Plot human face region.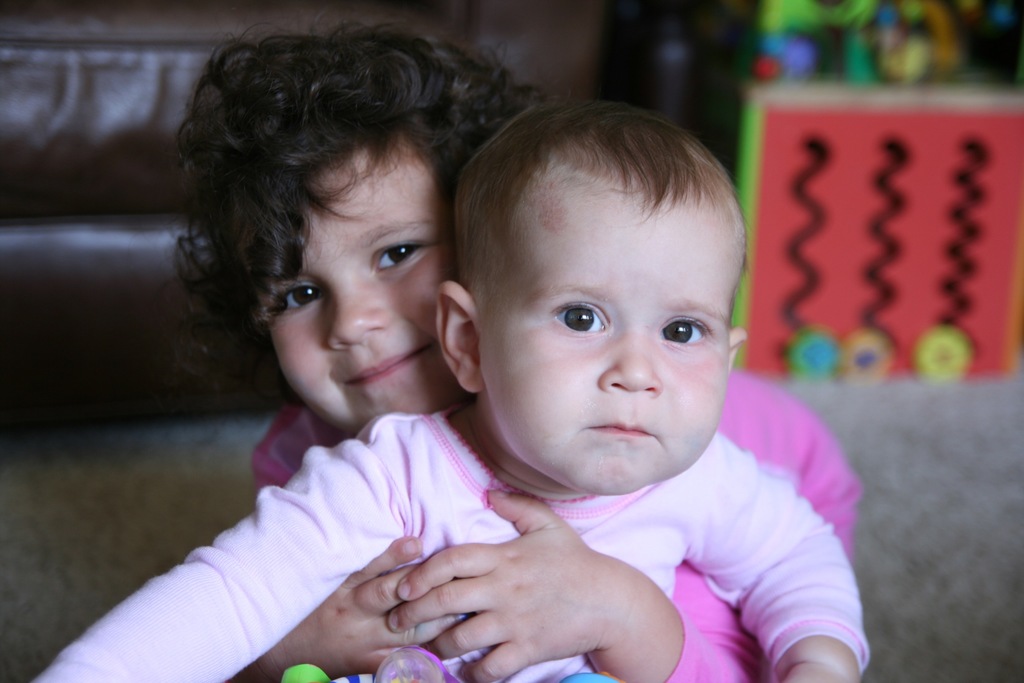
Plotted at bbox=[272, 145, 442, 424].
